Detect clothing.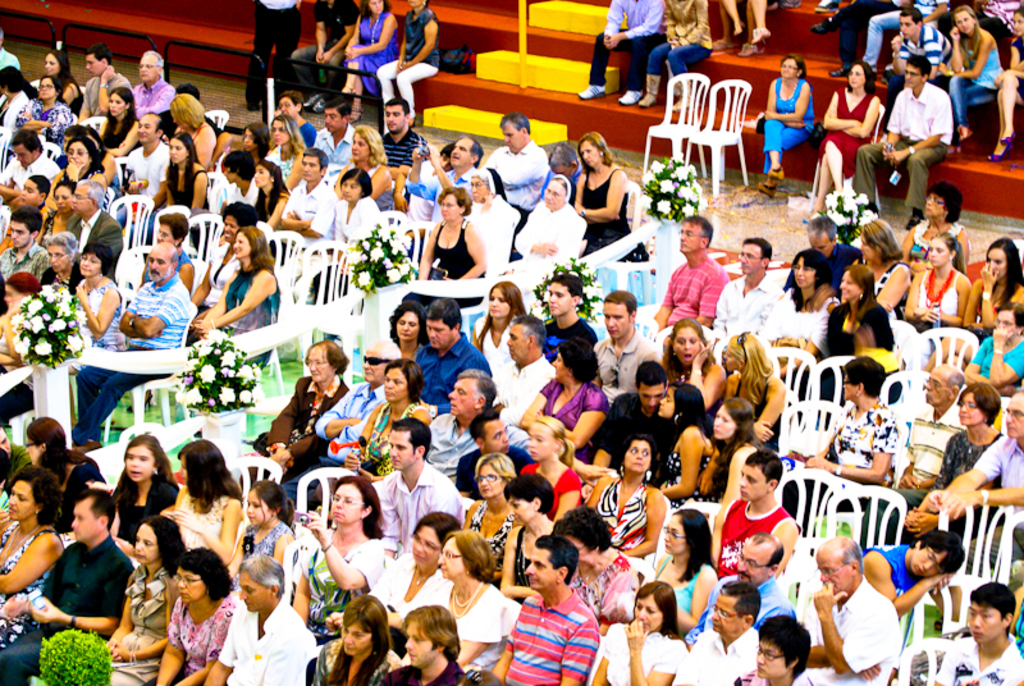
Detected at detection(858, 1, 946, 69).
